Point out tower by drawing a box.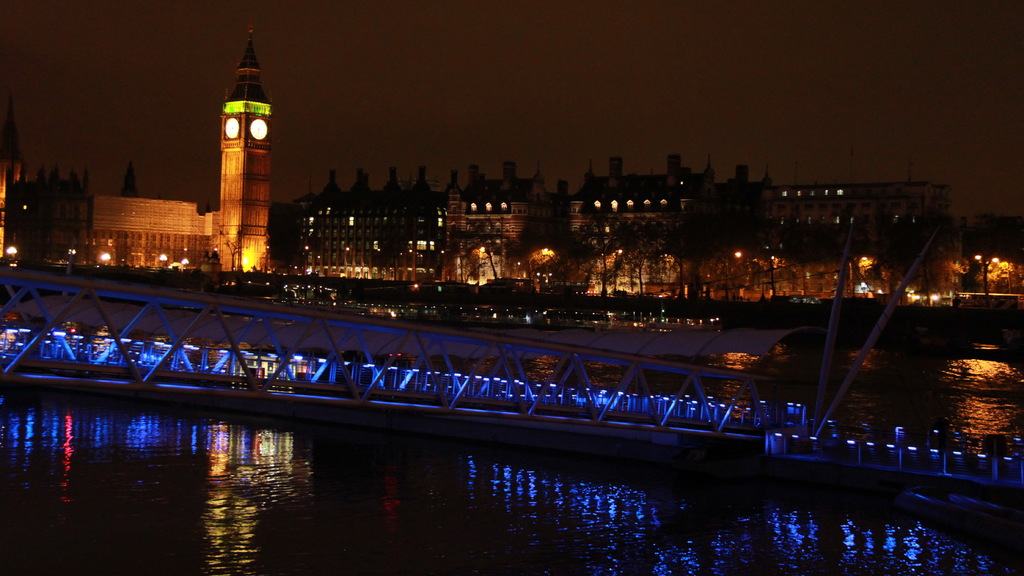
<box>212,26,273,283</box>.
